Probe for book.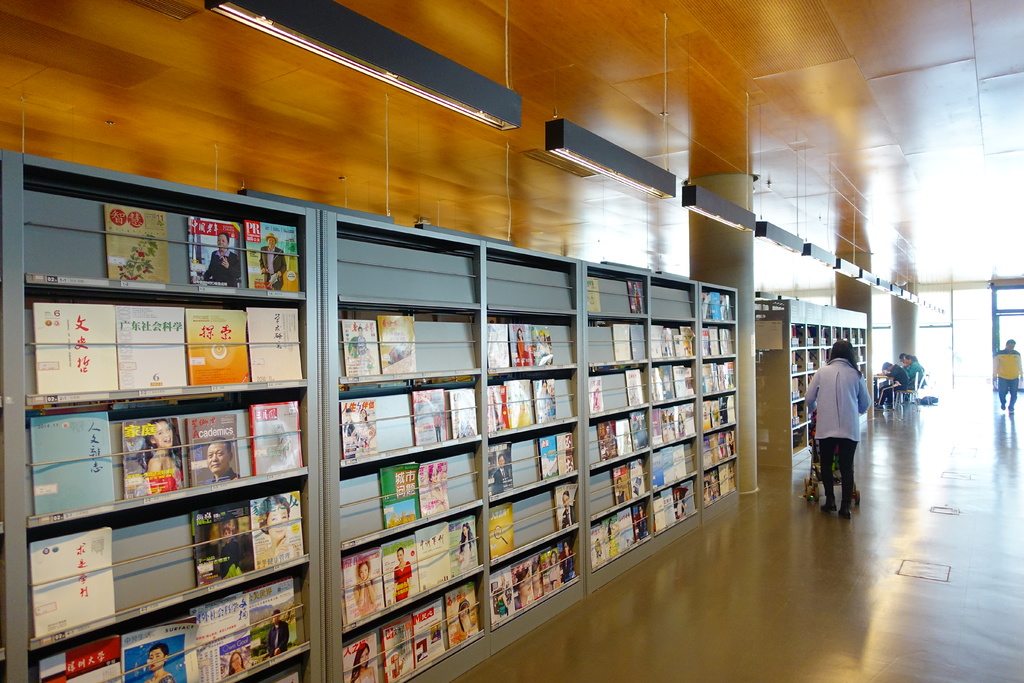
Probe result: BBox(340, 397, 375, 457).
